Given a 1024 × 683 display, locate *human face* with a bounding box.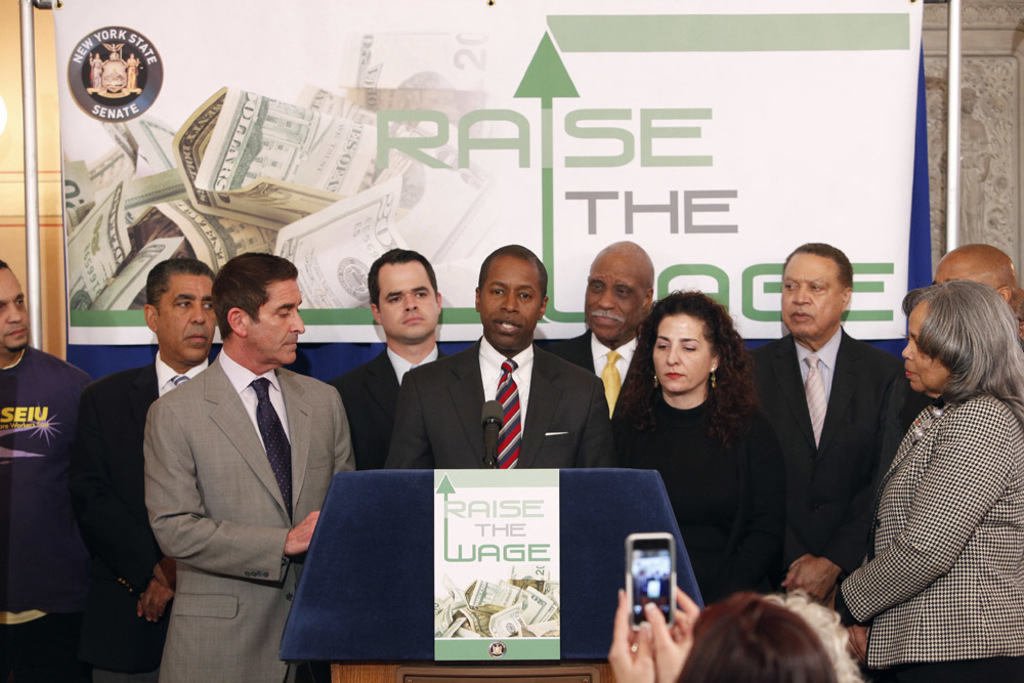
Located: bbox(382, 259, 437, 344).
